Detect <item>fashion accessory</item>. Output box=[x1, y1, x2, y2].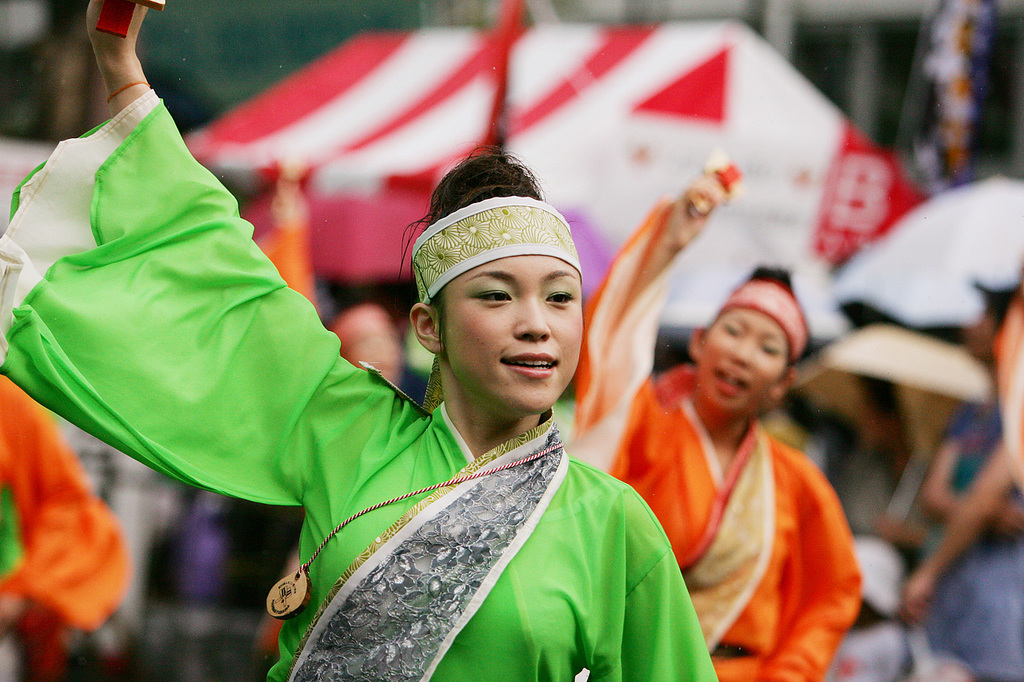
box=[410, 196, 580, 296].
